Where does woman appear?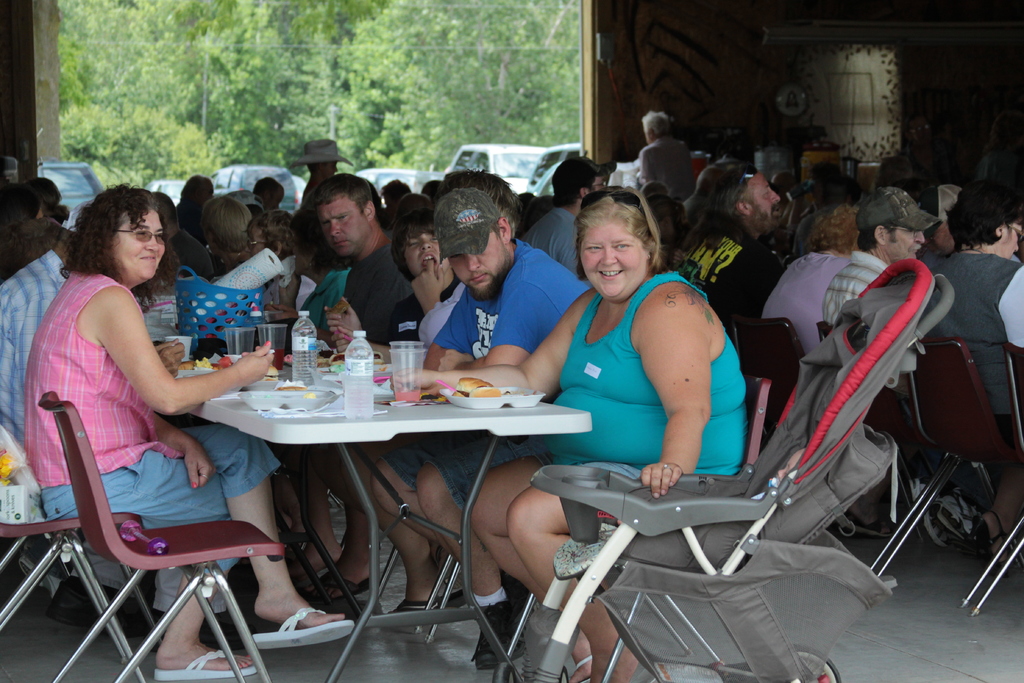
Appears at x1=37 y1=204 x2=272 y2=641.
